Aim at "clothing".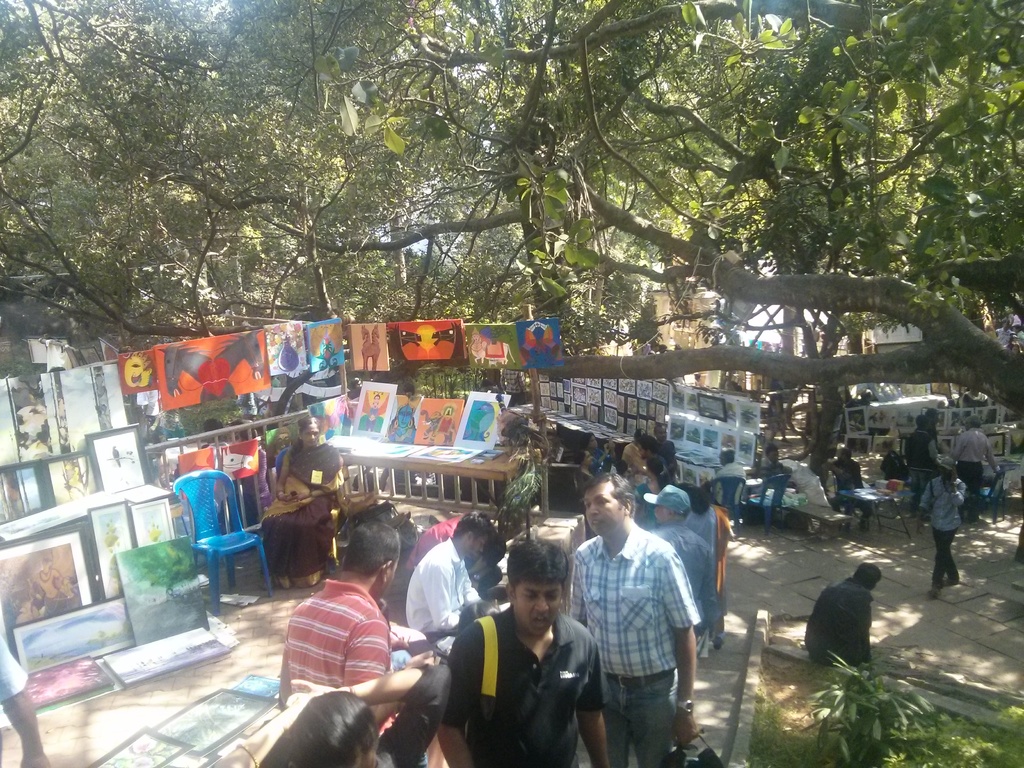
Aimed at left=802, top=577, right=871, bottom=663.
